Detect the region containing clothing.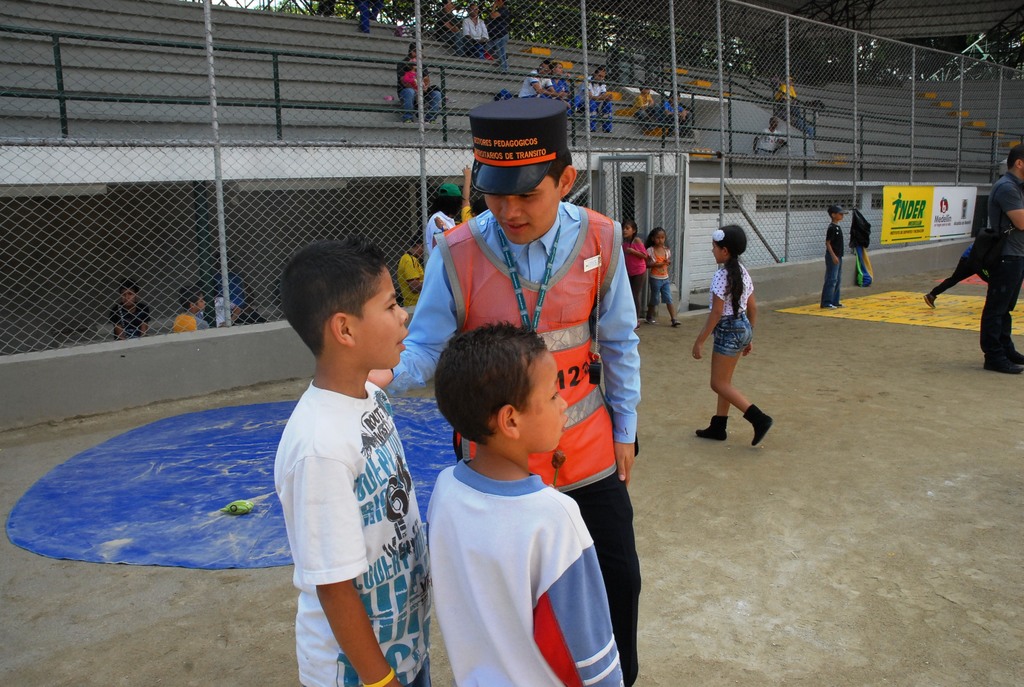
pyautogui.locateOnScreen(820, 226, 849, 252).
